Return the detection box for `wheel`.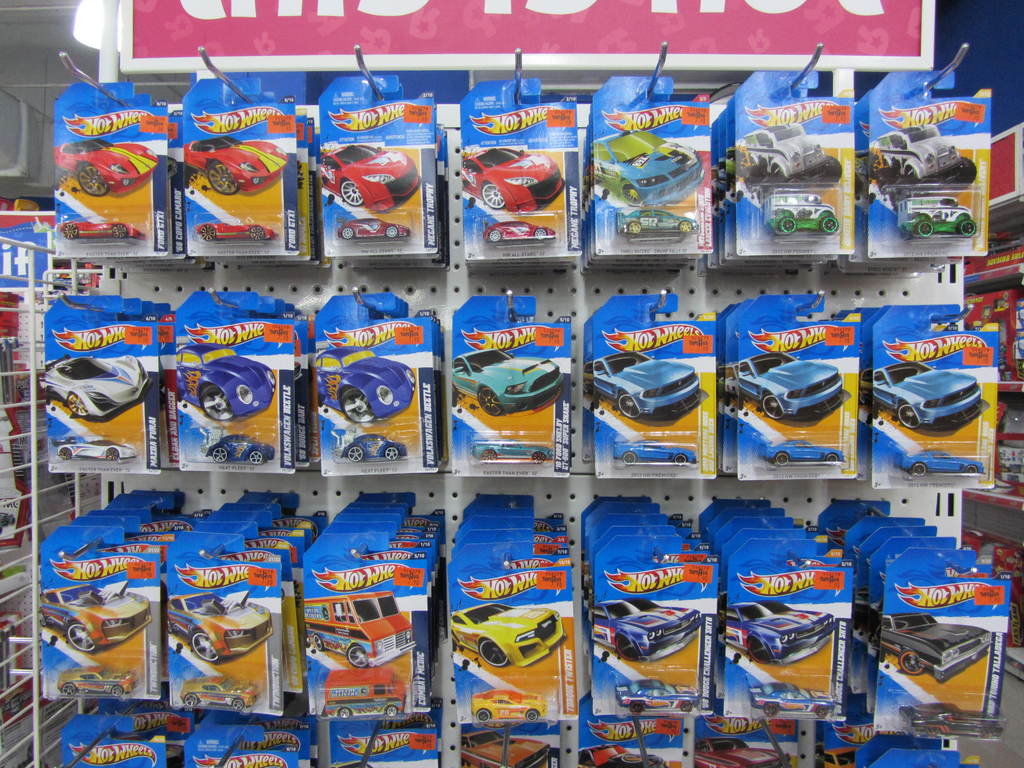
196:226:216:238.
